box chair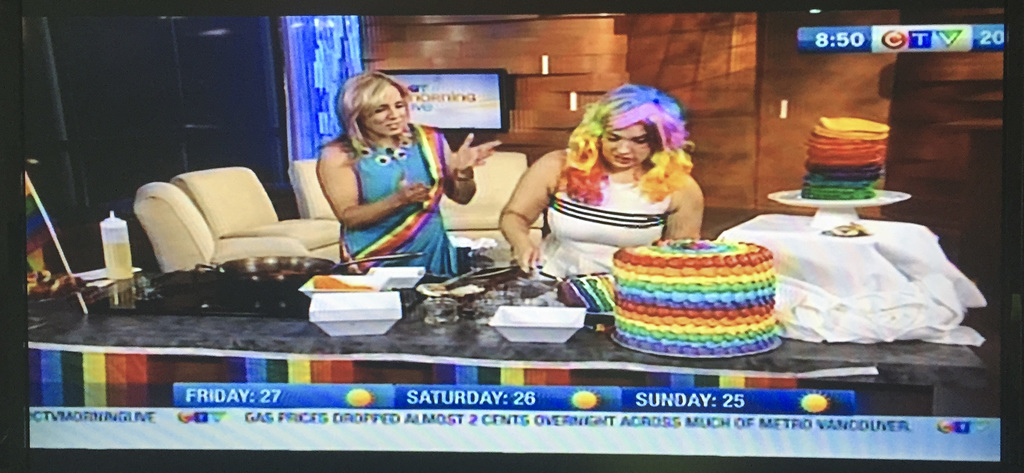
bbox=(168, 163, 345, 264)
